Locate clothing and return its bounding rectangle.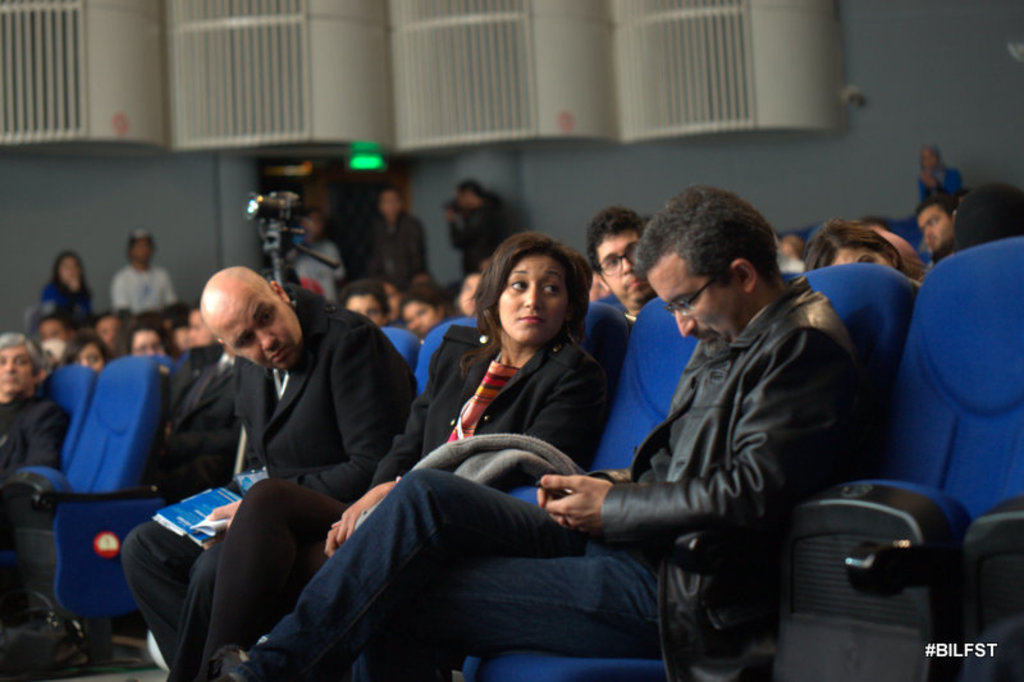
Rect(442, 191, 513, 271).
